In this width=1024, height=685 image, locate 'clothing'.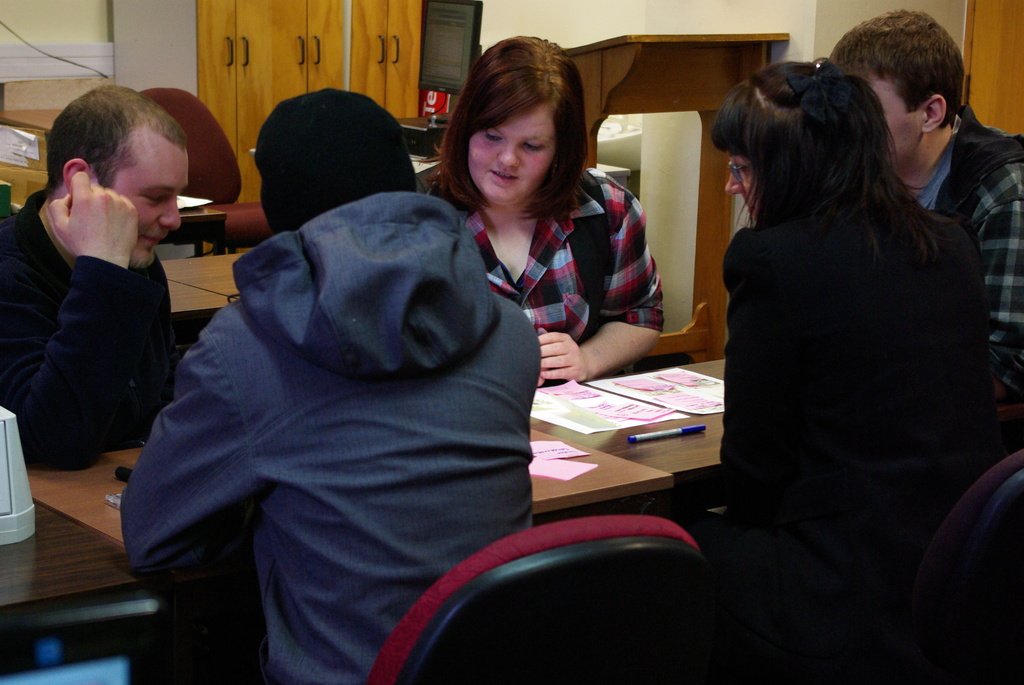
Bounding box: (0, 184, 182, 466).
